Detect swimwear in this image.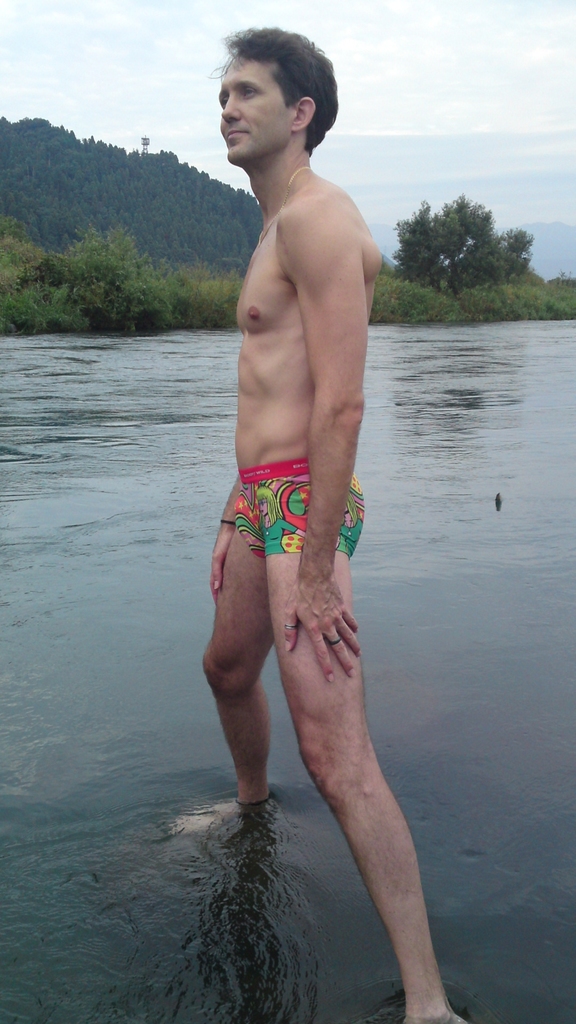
Detection: 234/457/367/562.
